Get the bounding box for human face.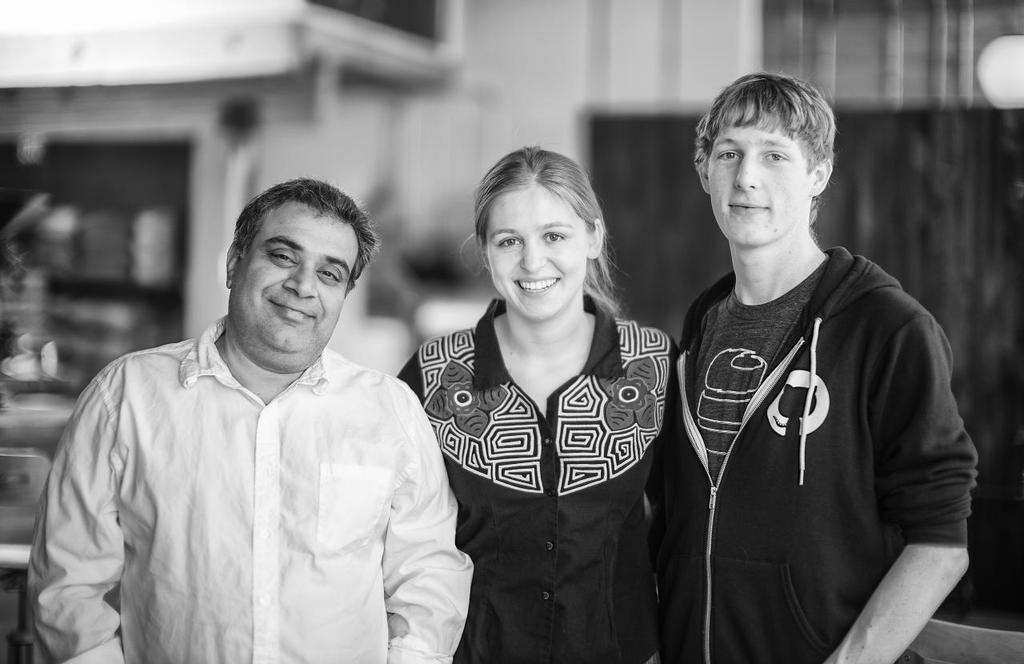
detection(494, 186, 585, 319).
